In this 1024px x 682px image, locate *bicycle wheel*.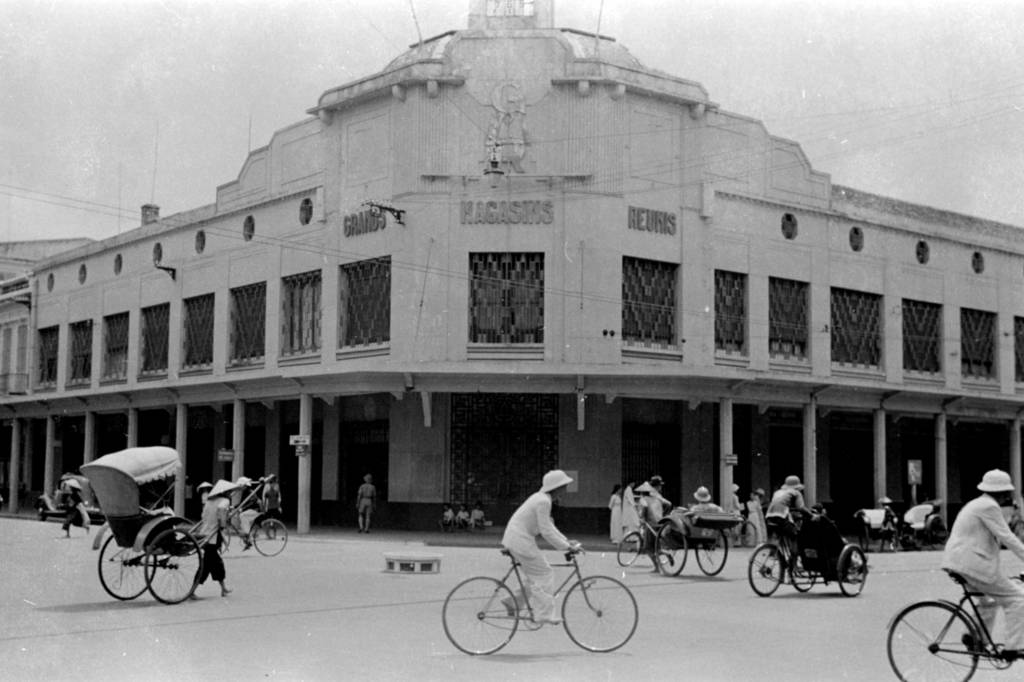
Bounding box: <region>716, 529, 728, 548</region>.
